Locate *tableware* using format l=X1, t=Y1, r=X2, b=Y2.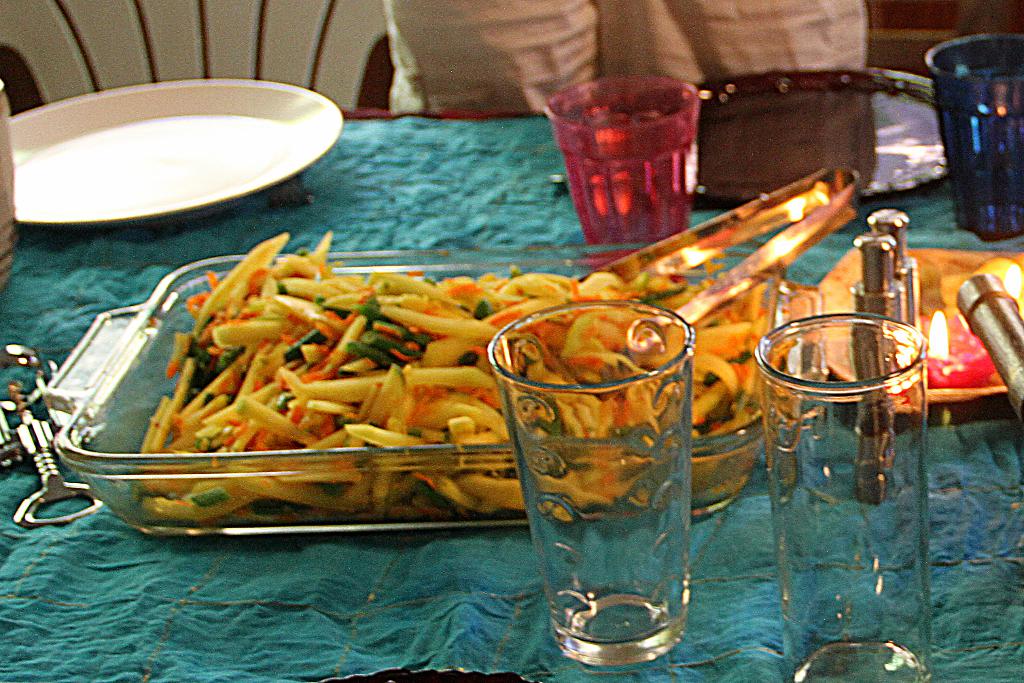
l=35, t=261, r=826, b=536.
